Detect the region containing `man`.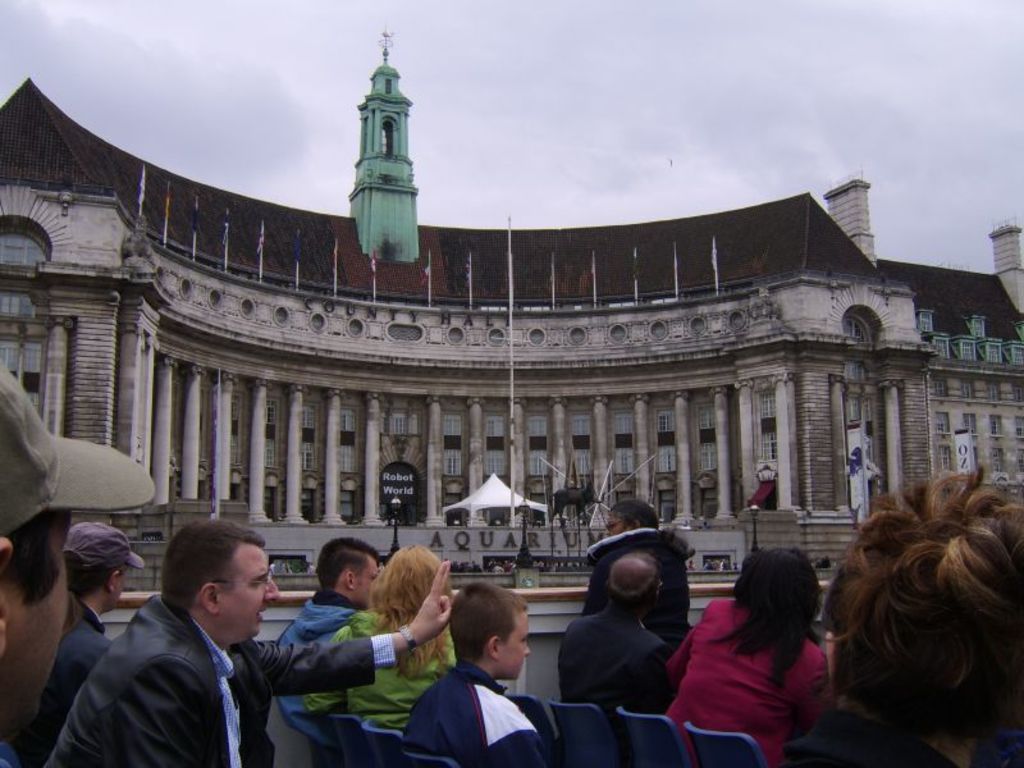
bbox=[580, 500, 698, 637].
